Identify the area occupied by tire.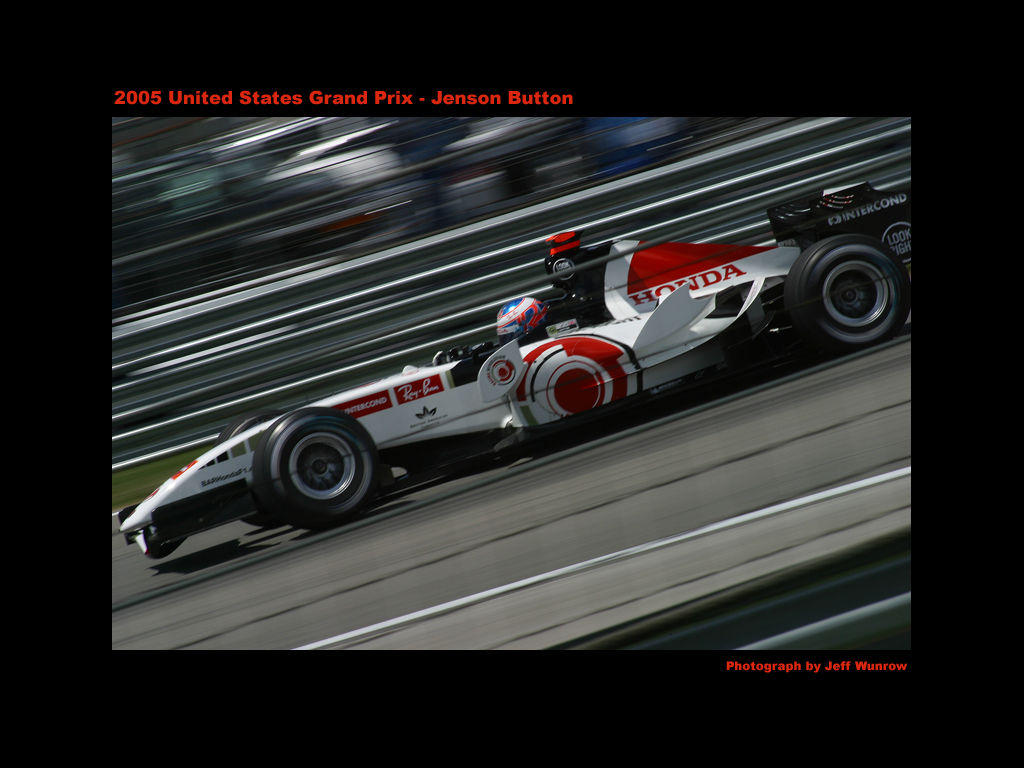
Area: 786:214:904:353.
